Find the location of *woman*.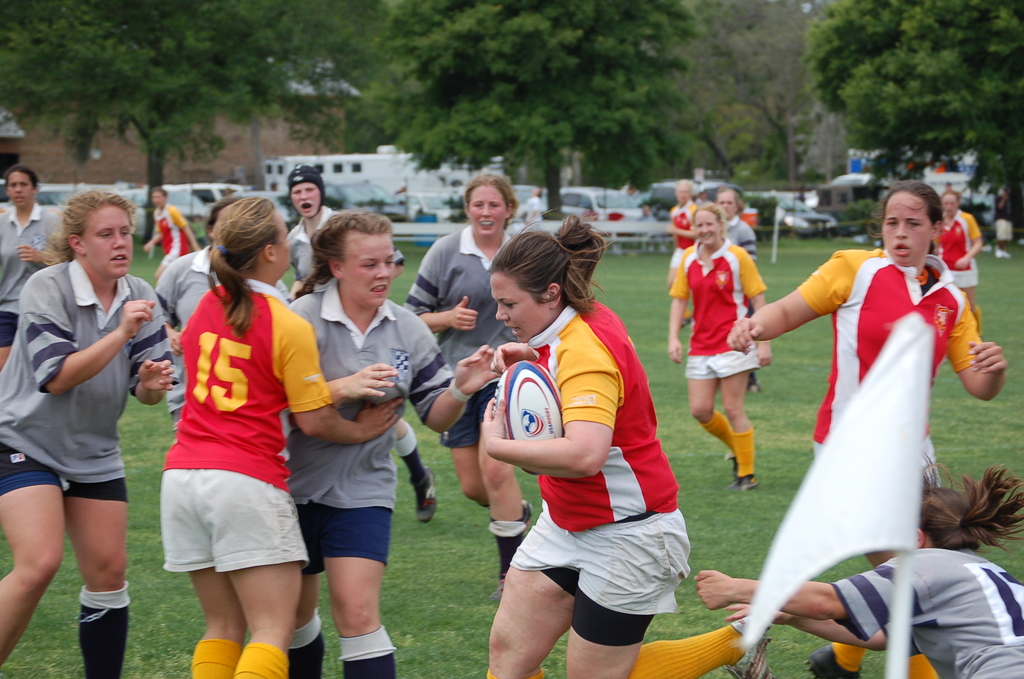
Location: x1=160, y1=197, x2=404, y2=678.
